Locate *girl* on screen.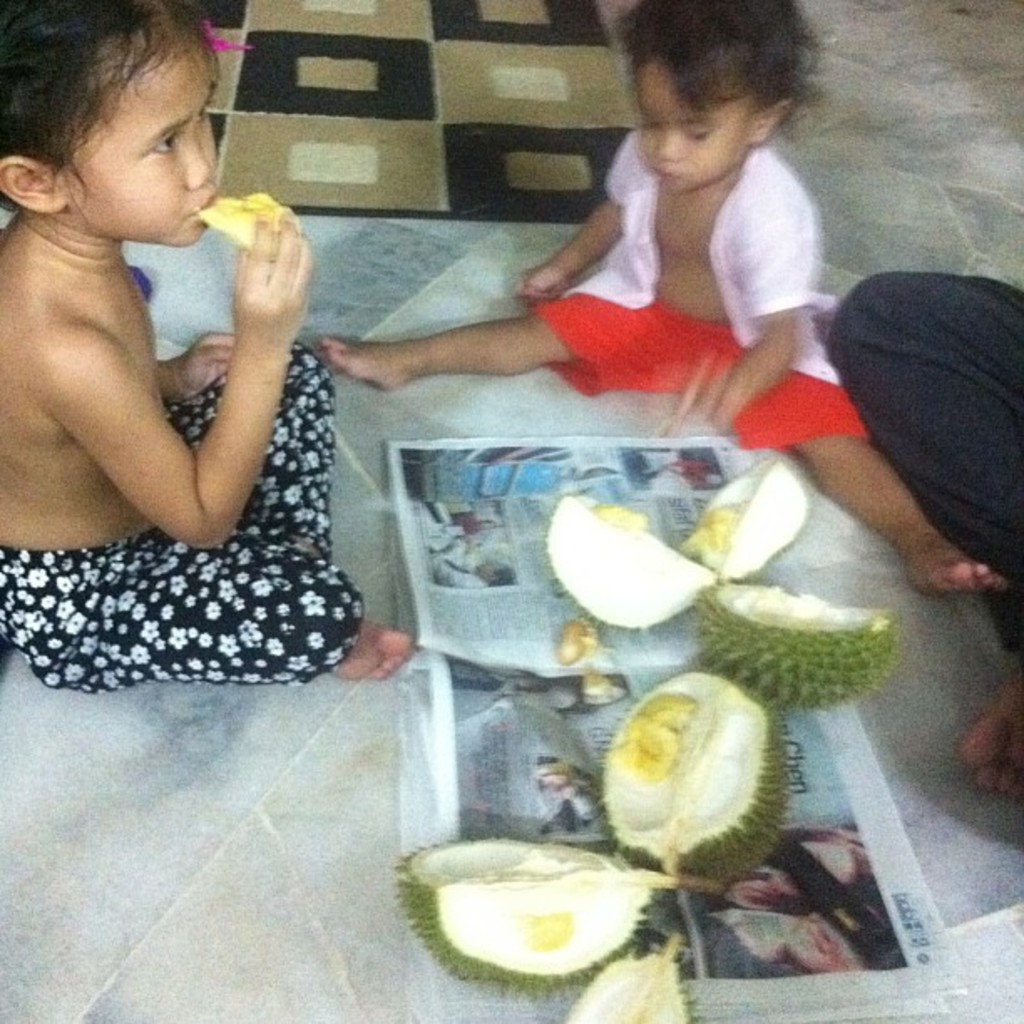
On screen at 0:0:413:684.
